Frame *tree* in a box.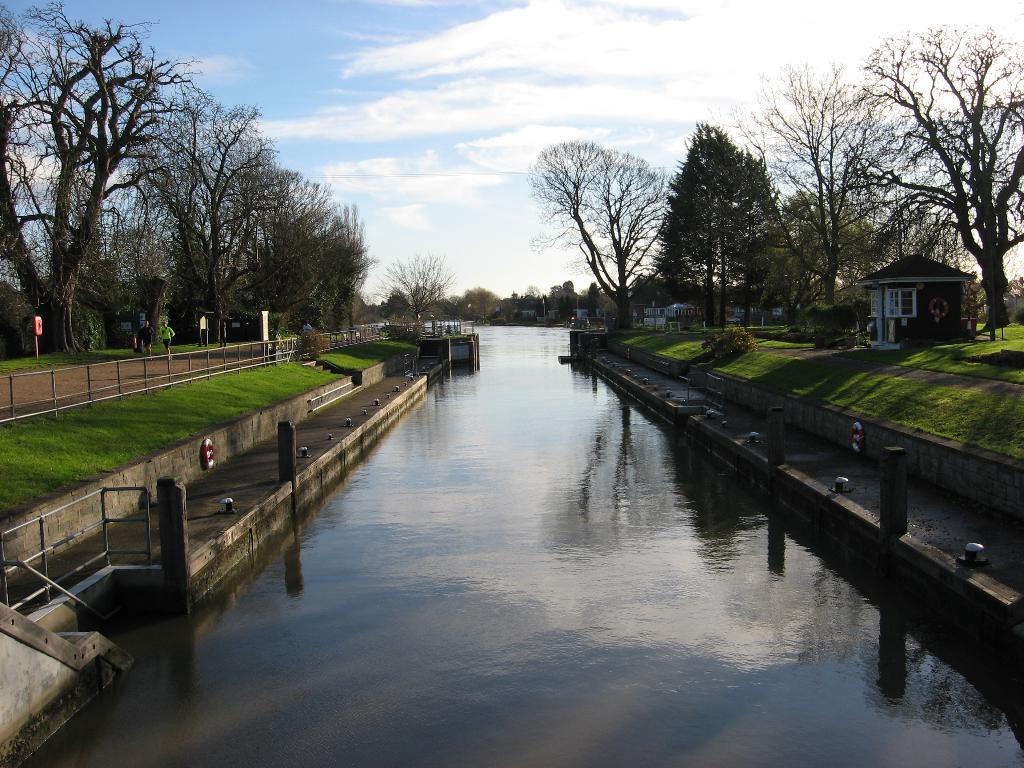
BBox(840, 28, 1020, 331).
